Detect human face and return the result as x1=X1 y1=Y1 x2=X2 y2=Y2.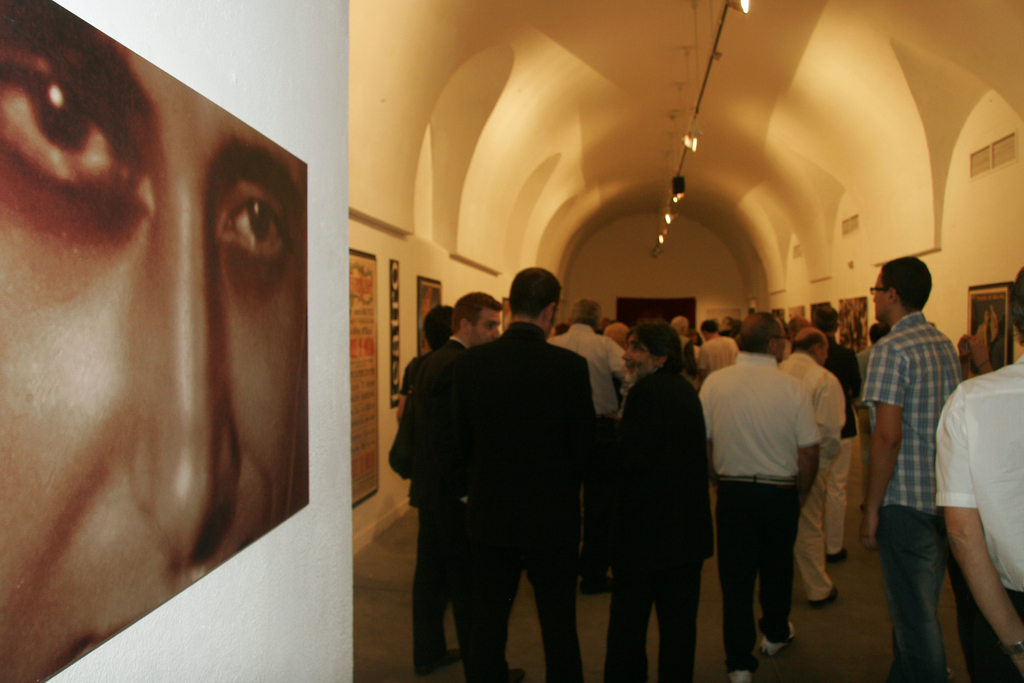
x1=467 y1=309 x2=502 y2=346.
